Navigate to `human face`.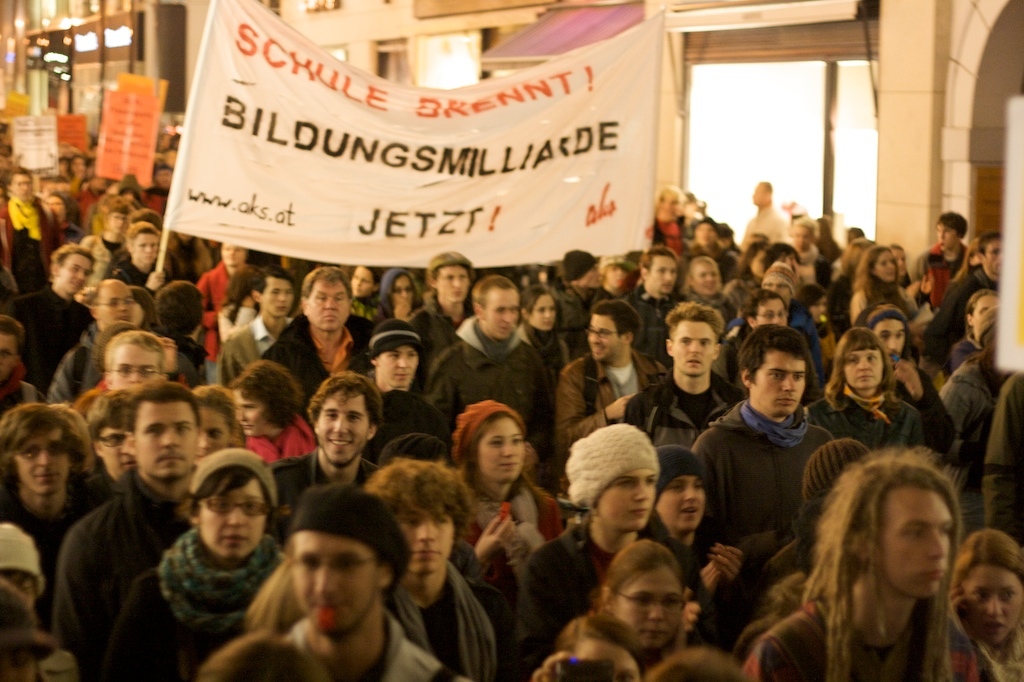
Navigation target: bbox(311, 278, 357, 328).
